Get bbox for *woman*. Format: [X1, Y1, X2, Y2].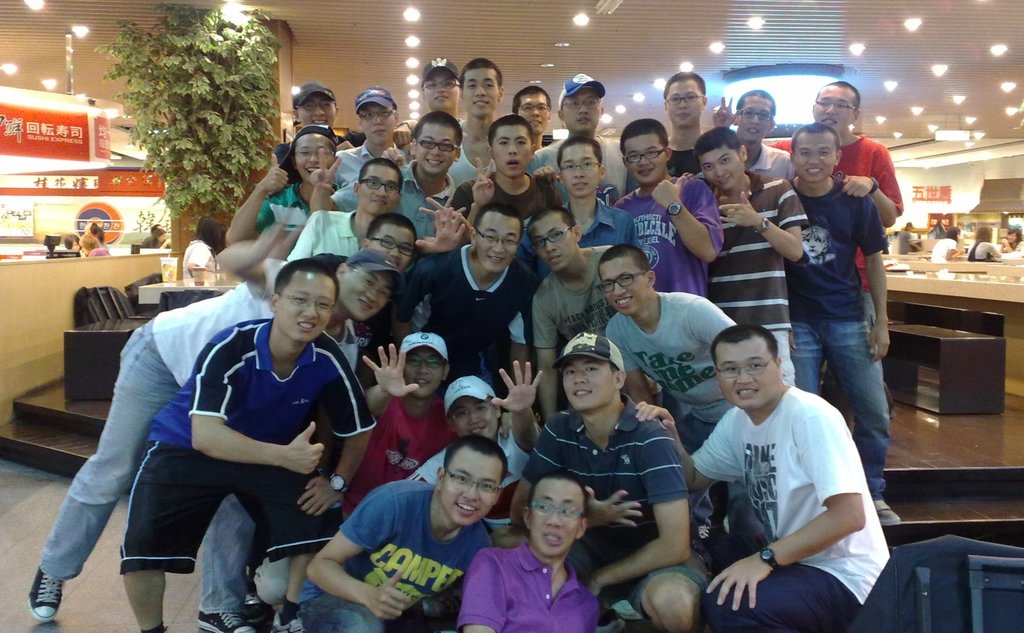
[179, 214, 227, 282].
